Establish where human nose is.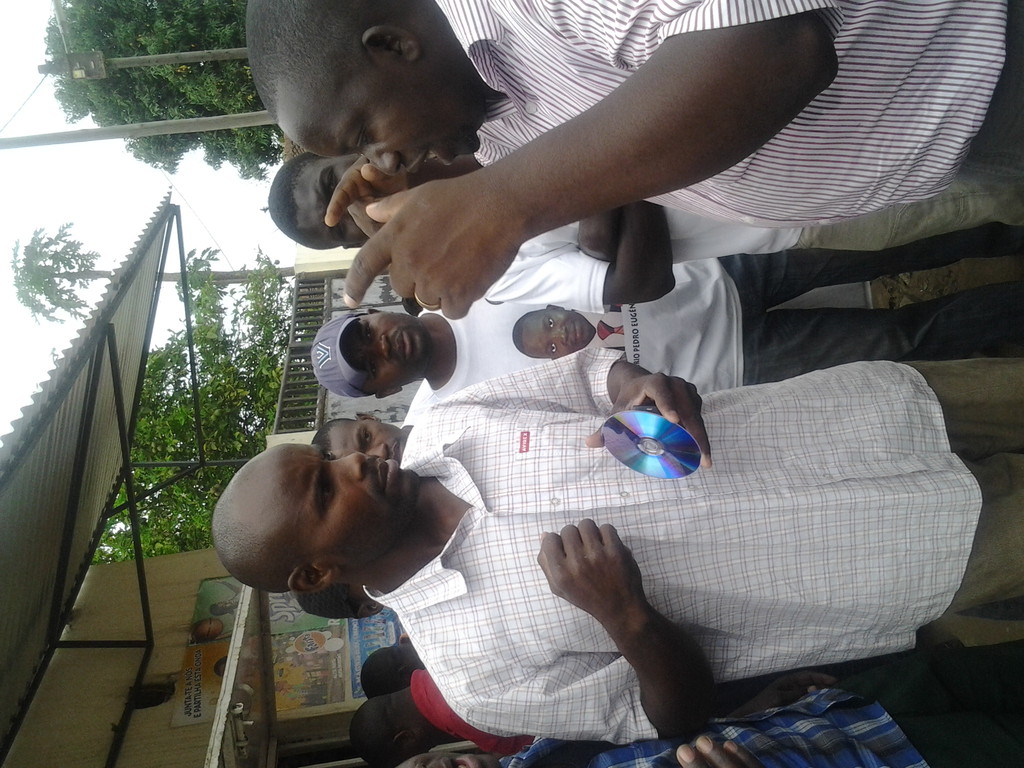
Established at <region>330, 450, 368, 481</region>.
